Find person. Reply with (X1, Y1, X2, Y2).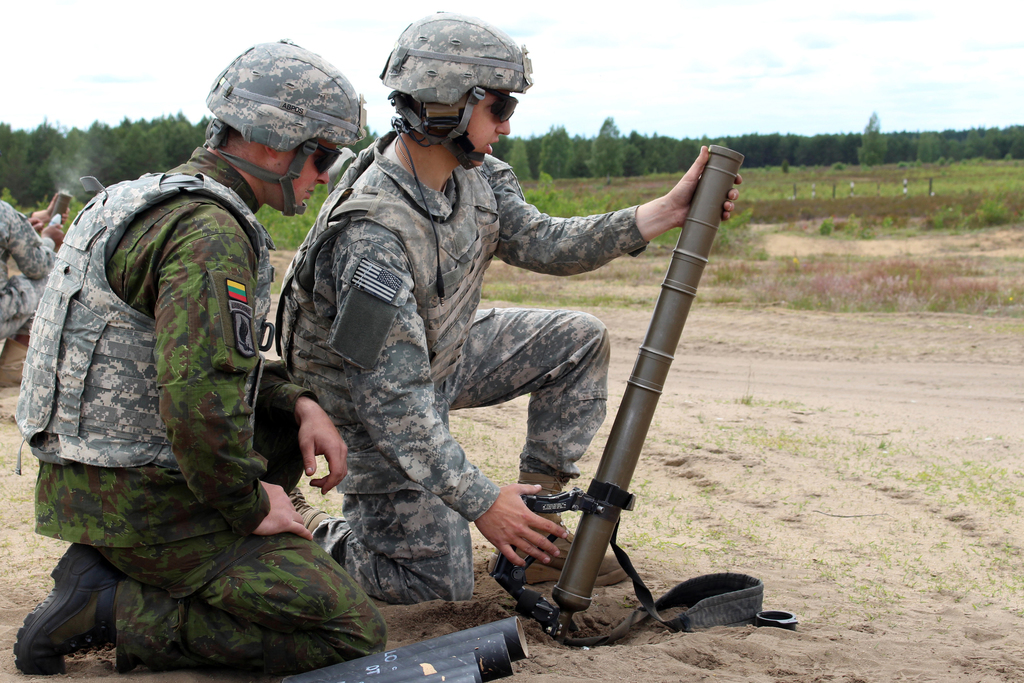
(291, 4, 745, 600).
